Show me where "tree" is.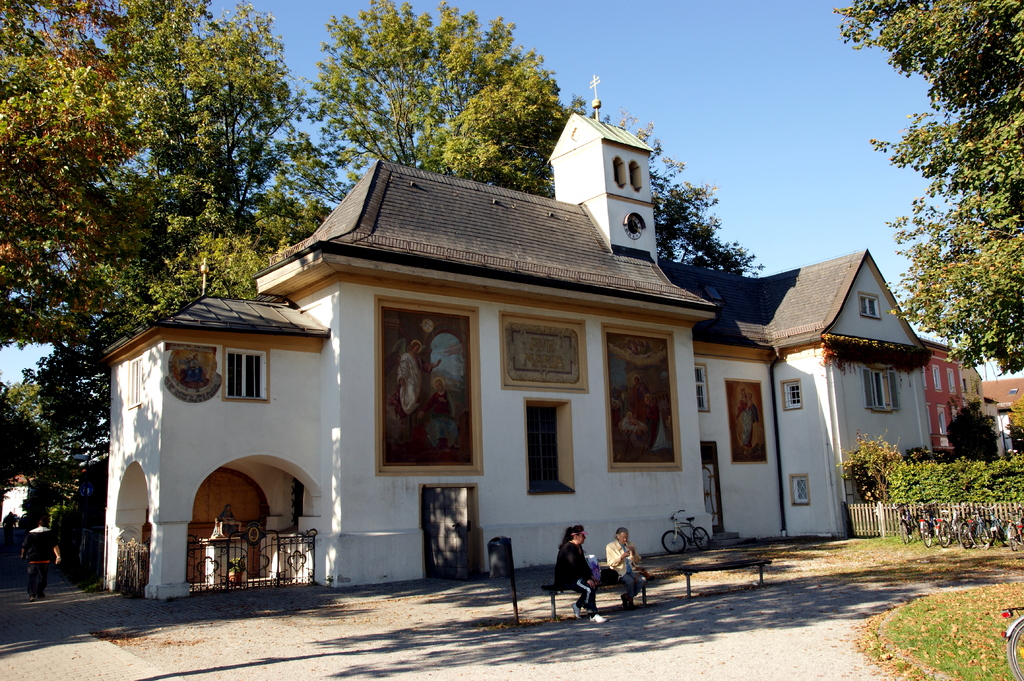
"tree" is at [0,0,380,526].
